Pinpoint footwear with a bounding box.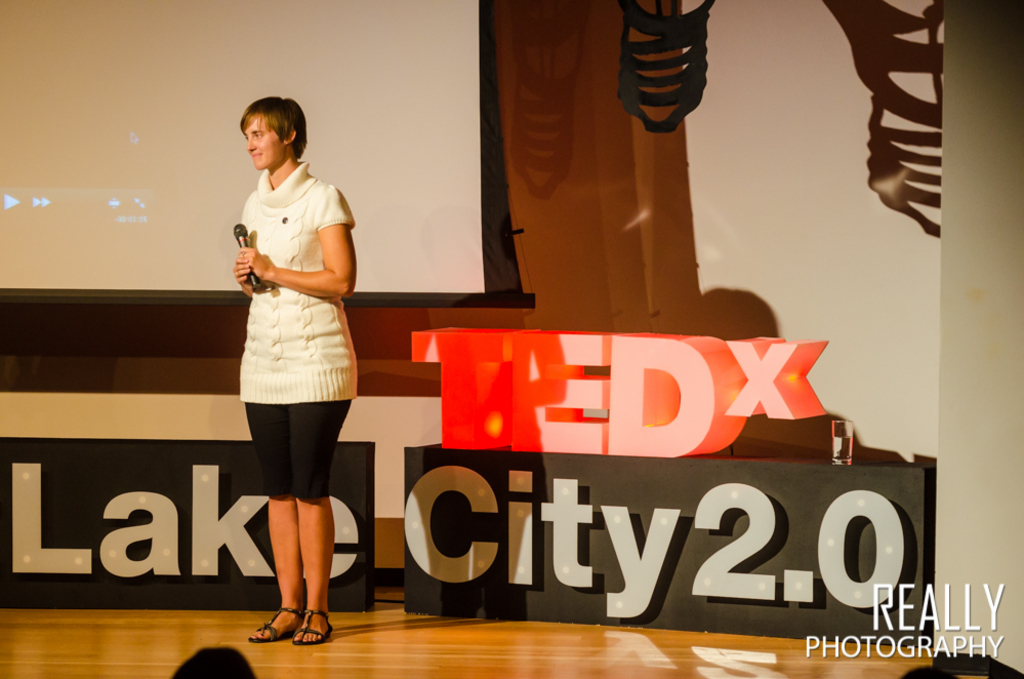
x1=250, y1=605, x2=306, y2=640.
